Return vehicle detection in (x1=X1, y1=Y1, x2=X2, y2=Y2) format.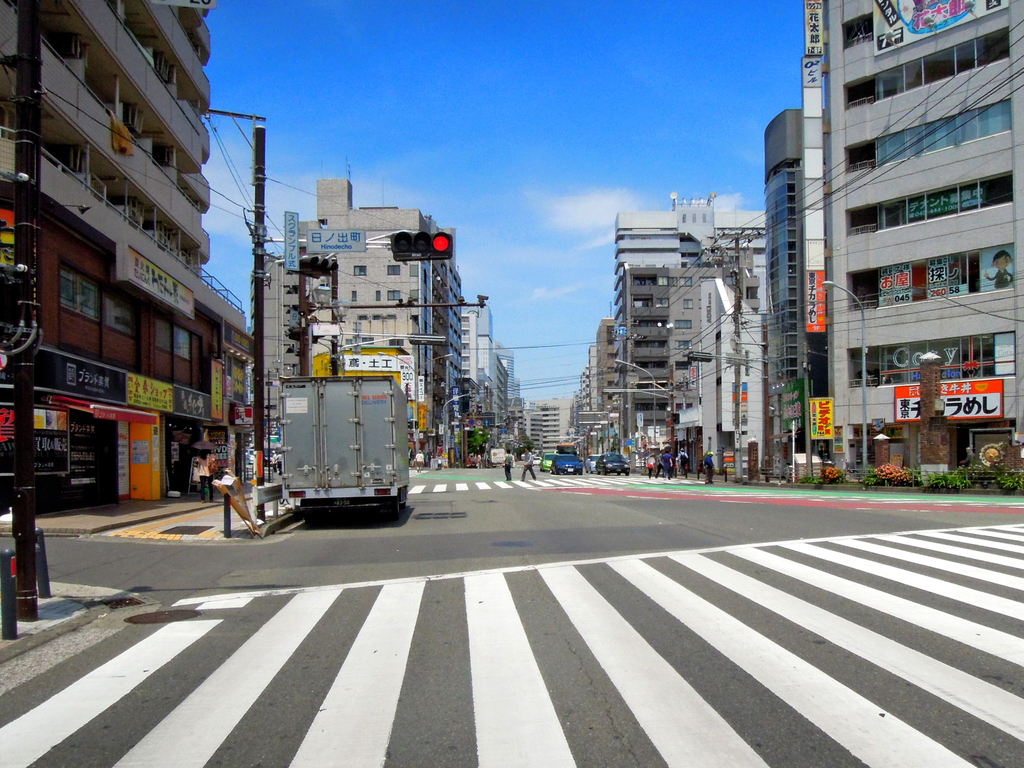
(x1=262, y1=367, x2=414, y2=511).
